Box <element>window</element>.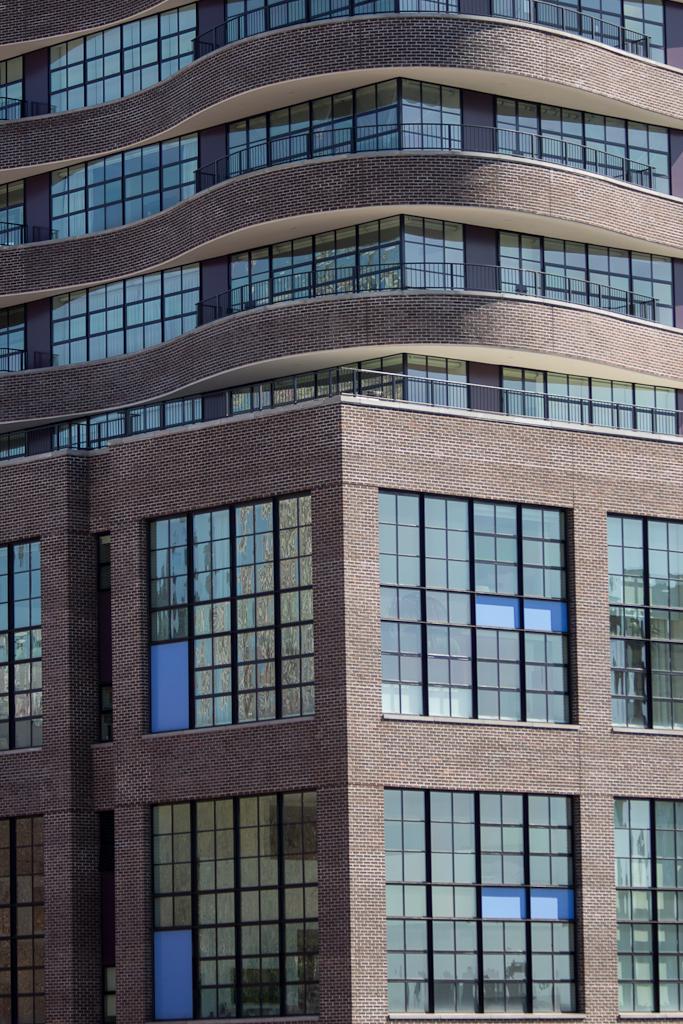
region(0, 56, 24, 128).
